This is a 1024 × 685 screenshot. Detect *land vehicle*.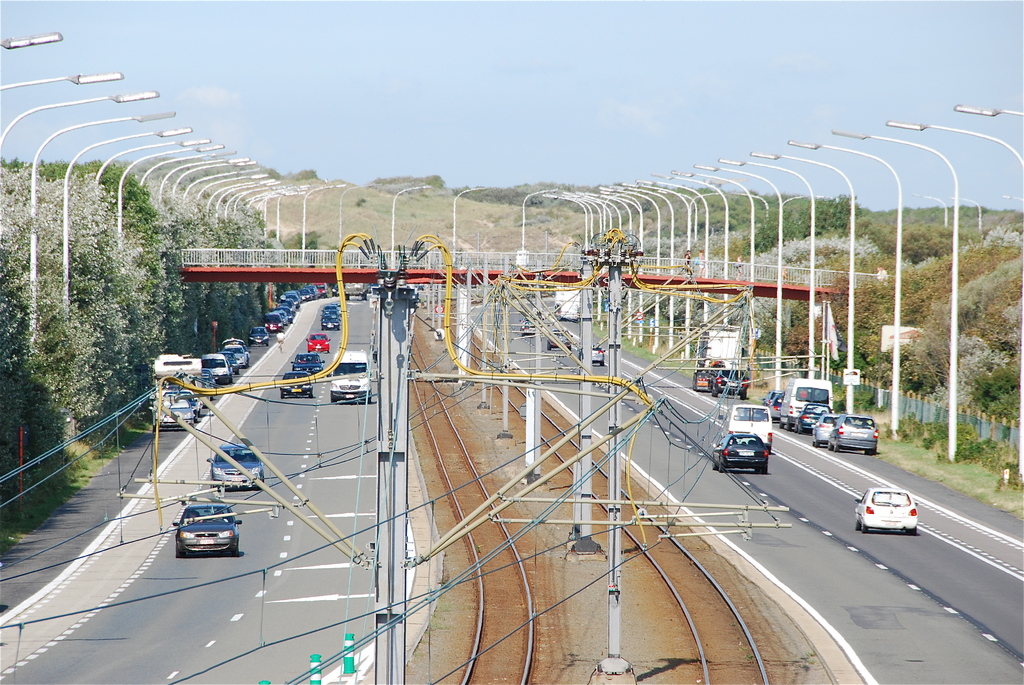
<region>766, 392, 786, 421</region>.
